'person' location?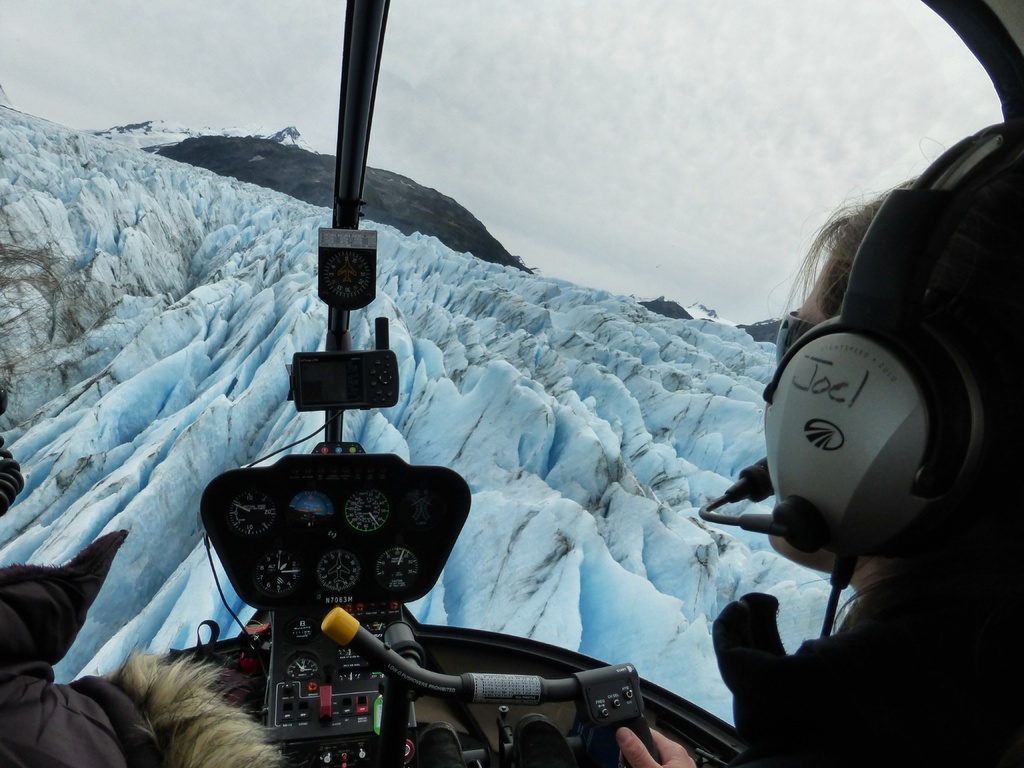
112/125/1021/767
